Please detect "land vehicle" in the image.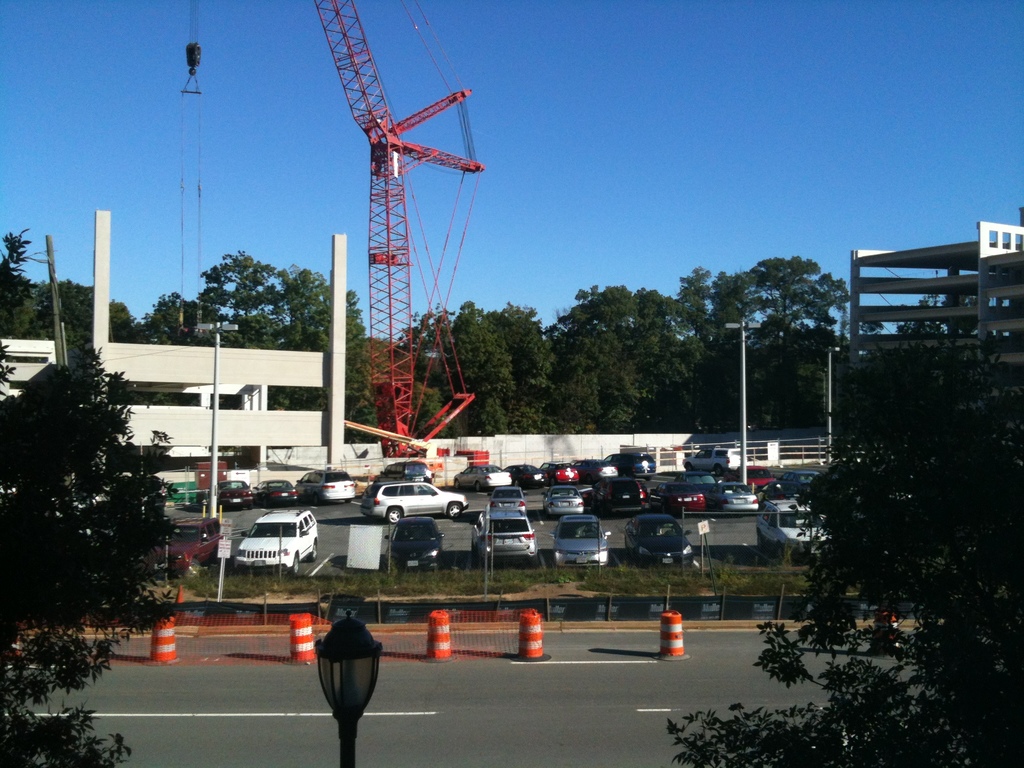
pyautogui.locateOnScreen(781, 468, 821, 488).
